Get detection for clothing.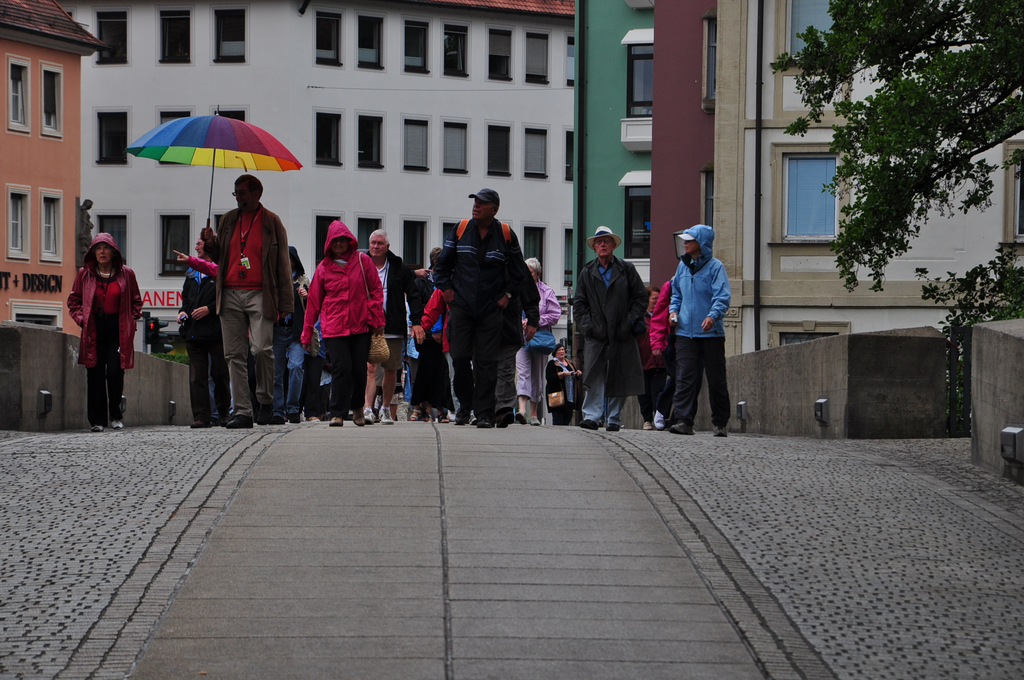
Detection: detection(666, 220, 744, 426).
